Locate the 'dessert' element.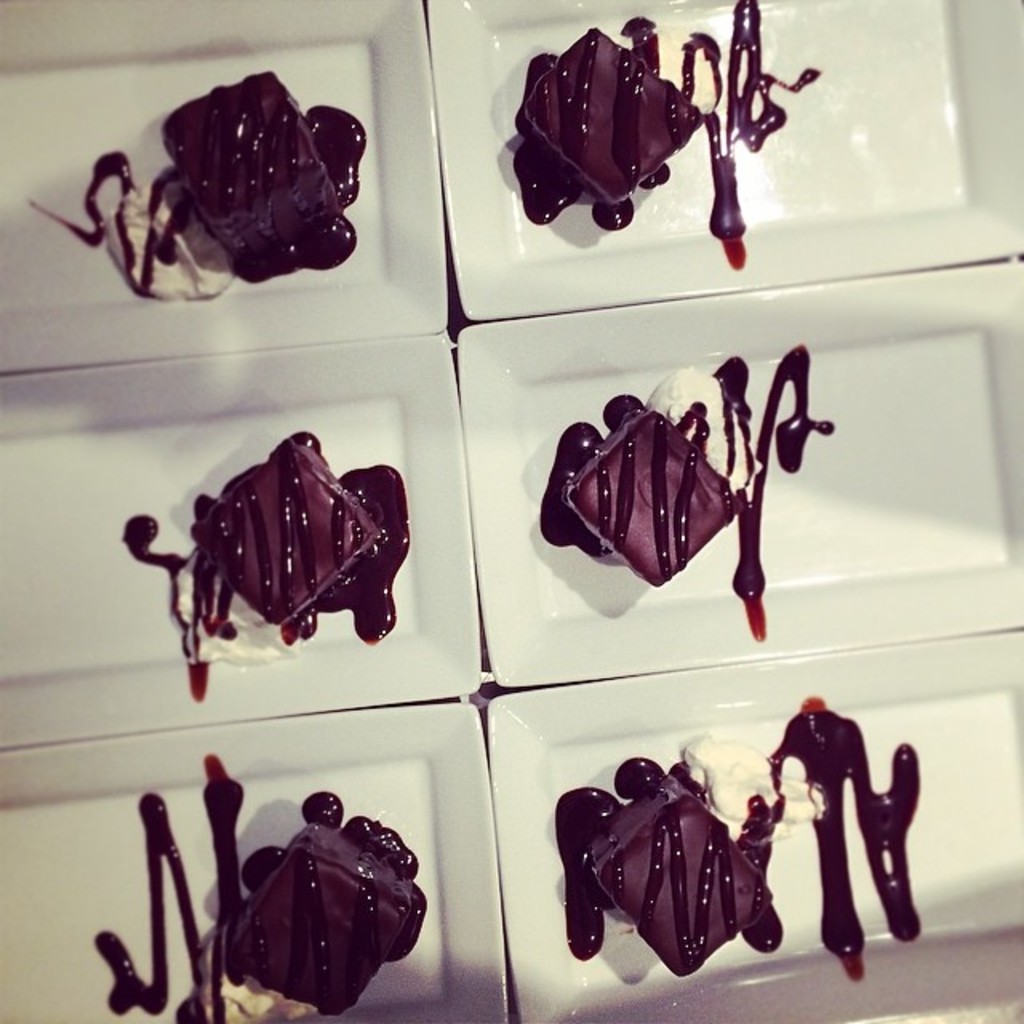
Element bbox: [554, 691, 923, 982].
